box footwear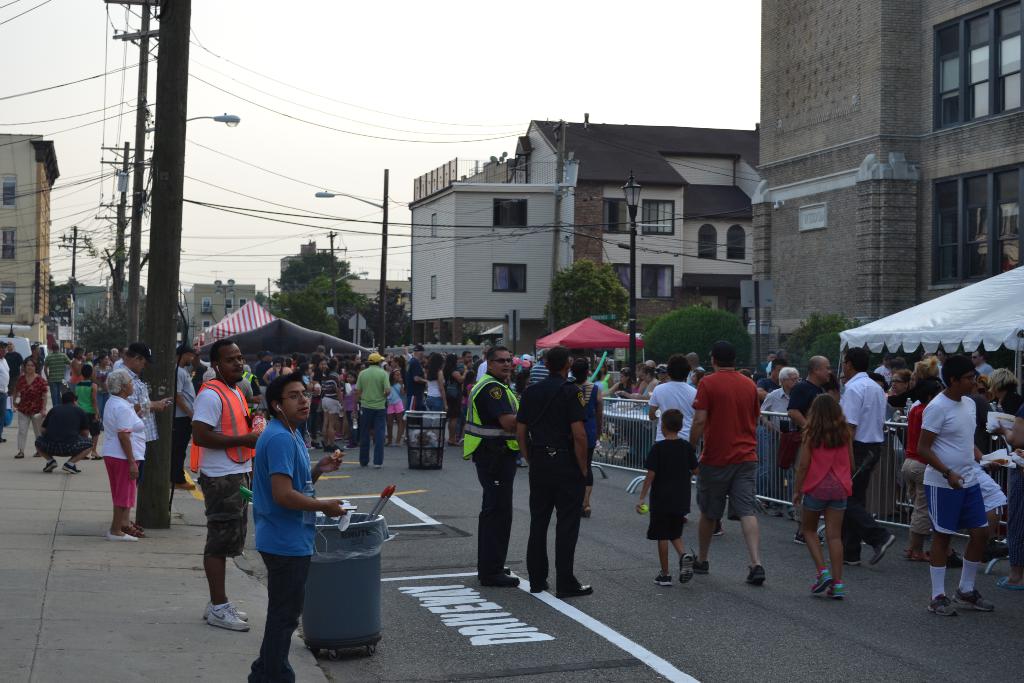
BBox(170, 482, 198, 490)
